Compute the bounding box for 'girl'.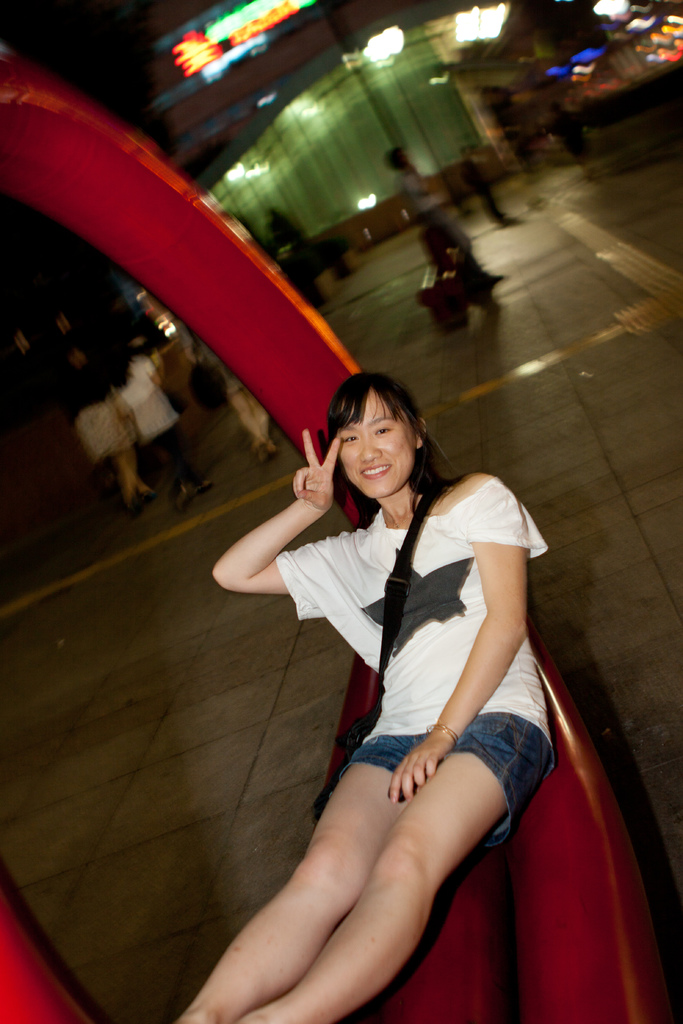
[174, 376, 552, 1023].
